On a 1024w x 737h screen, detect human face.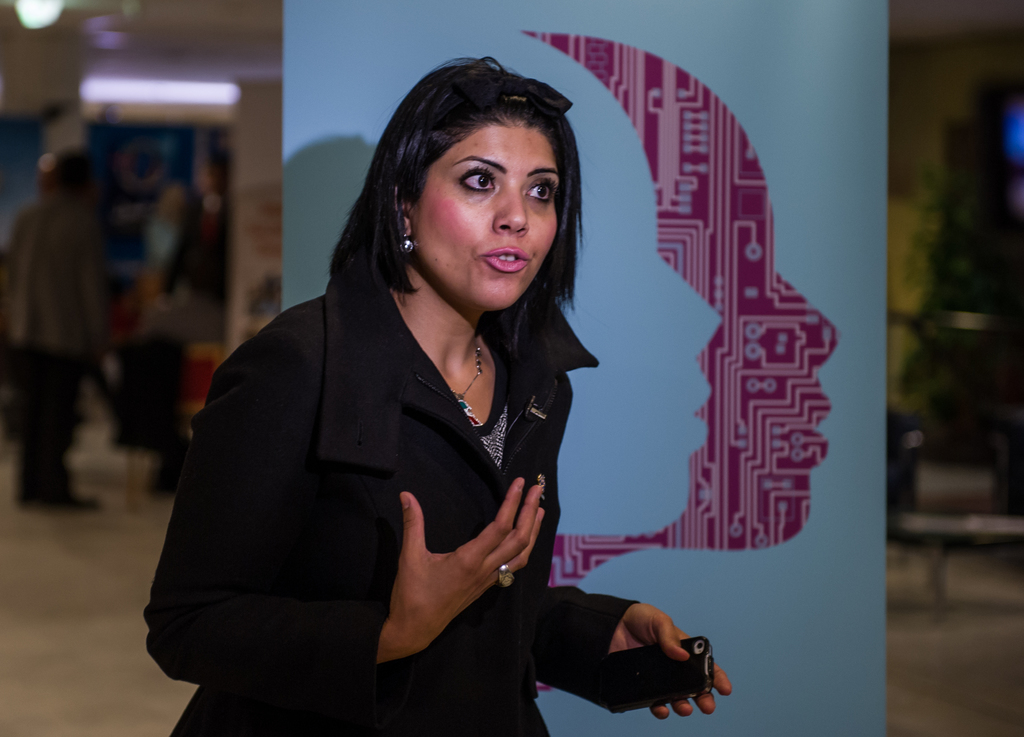
Rect(405, 113, 563, 312).
